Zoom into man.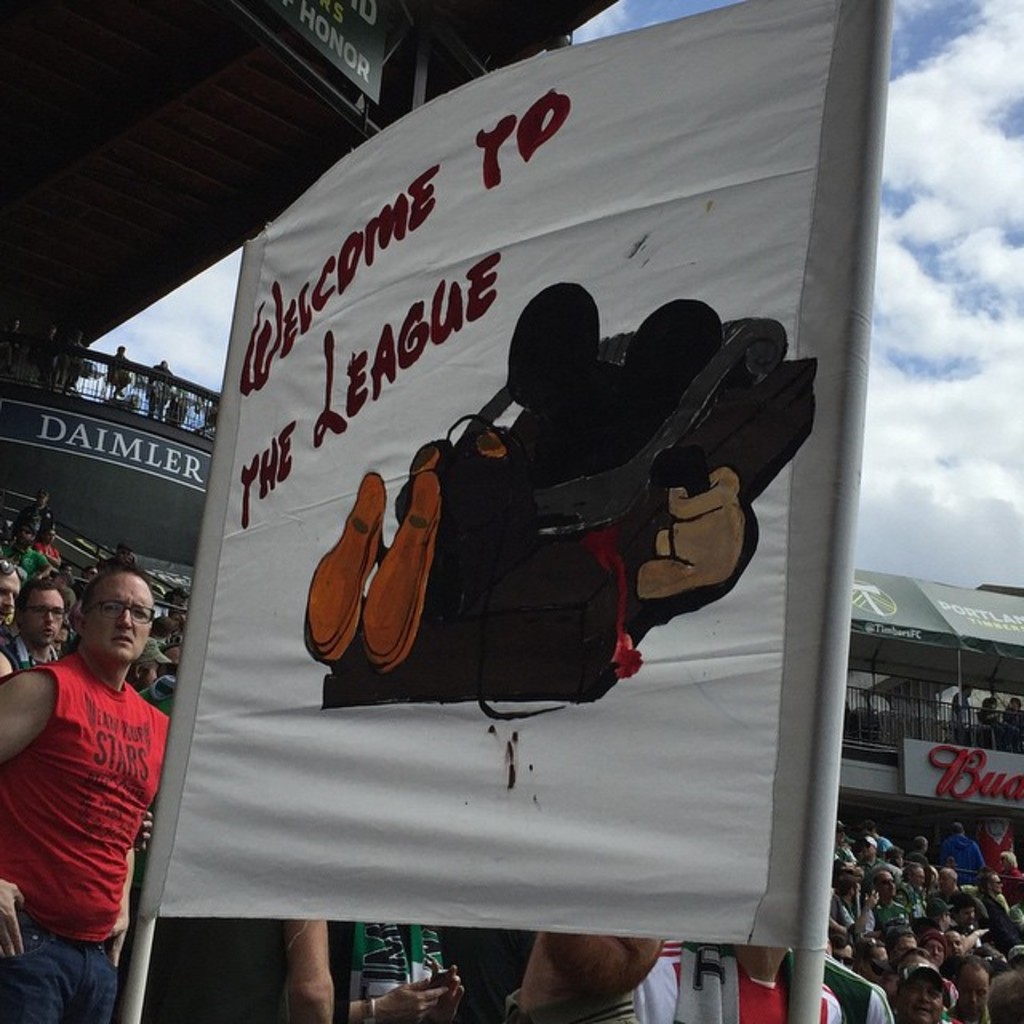
Zoom target: (x1=846, y1=938, x2=894, y2=990).
